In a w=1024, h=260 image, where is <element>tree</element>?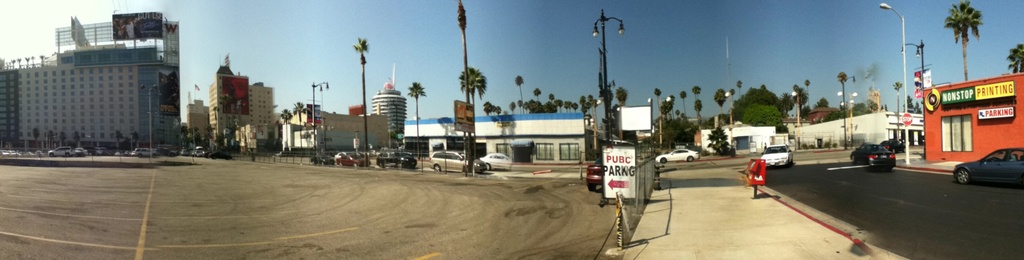
detection(836, 70, 850, 150).
